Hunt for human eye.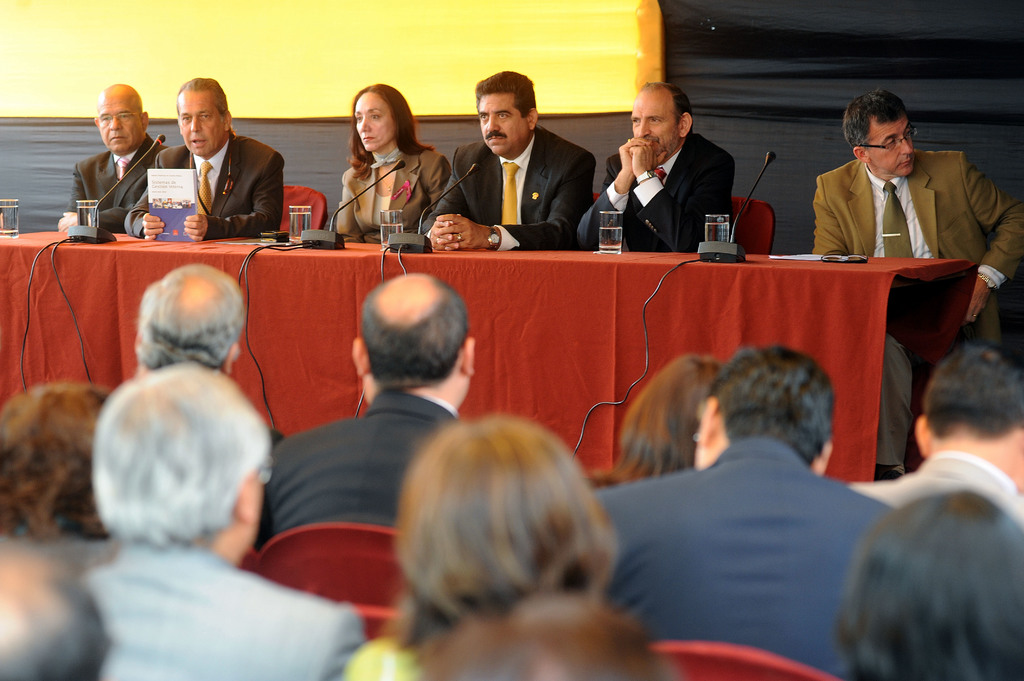
Hunted down at x1=477 y1=110 x2=489 y2=120.
